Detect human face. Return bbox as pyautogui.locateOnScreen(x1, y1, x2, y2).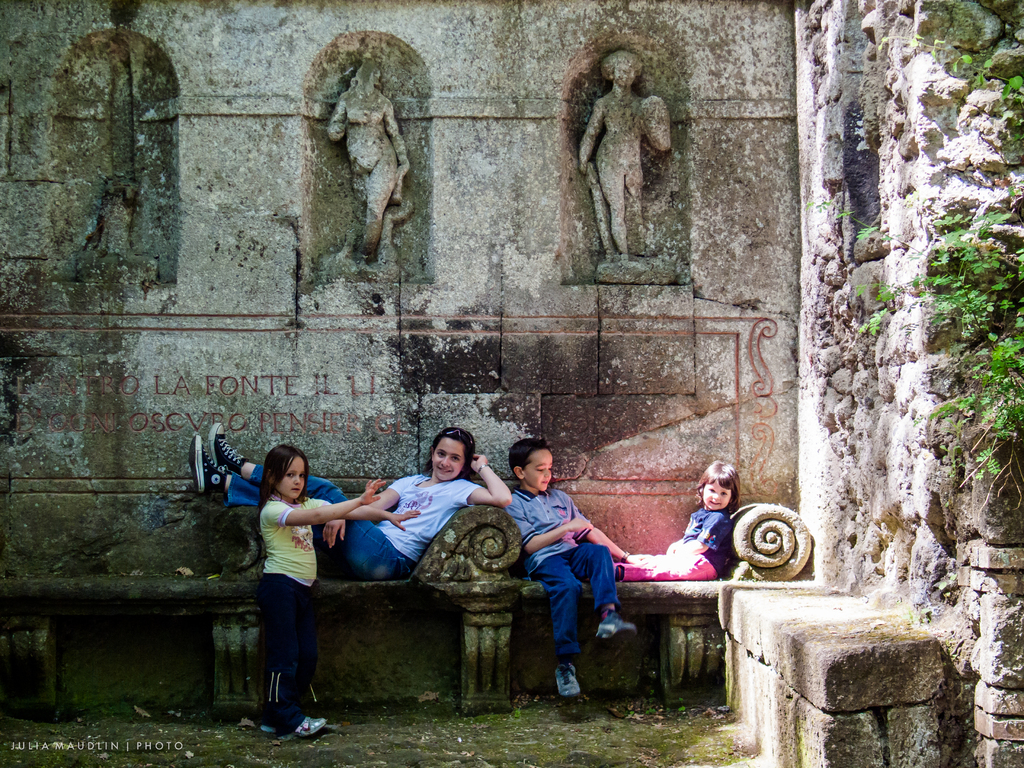
pyautogui.locateOnScreen(702, 484, 726, 506).
